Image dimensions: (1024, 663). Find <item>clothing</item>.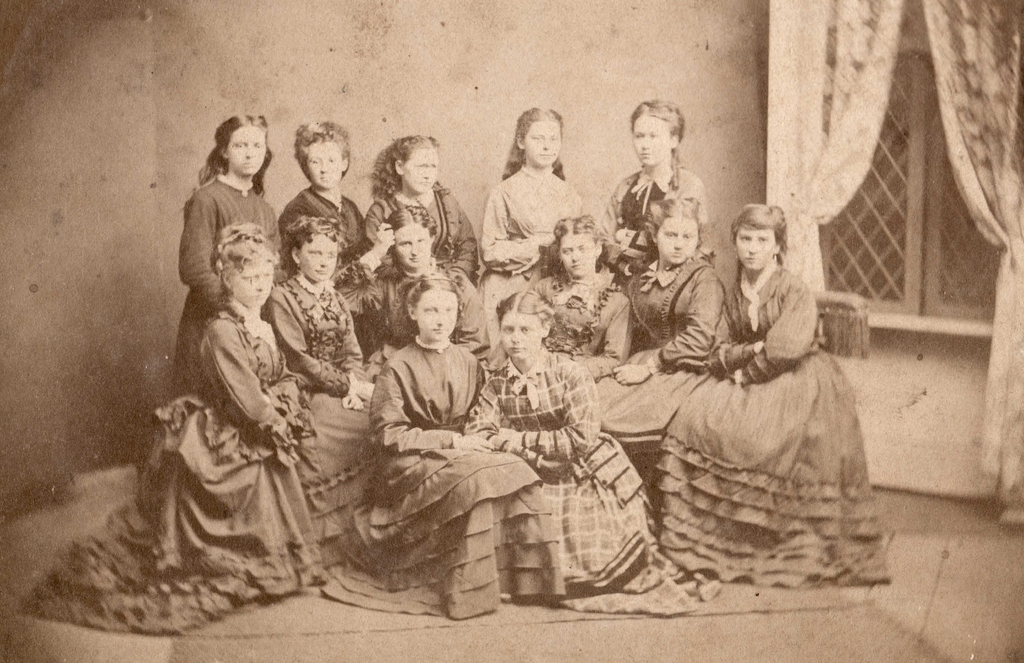
Rect(272, 190, 369, 288).
